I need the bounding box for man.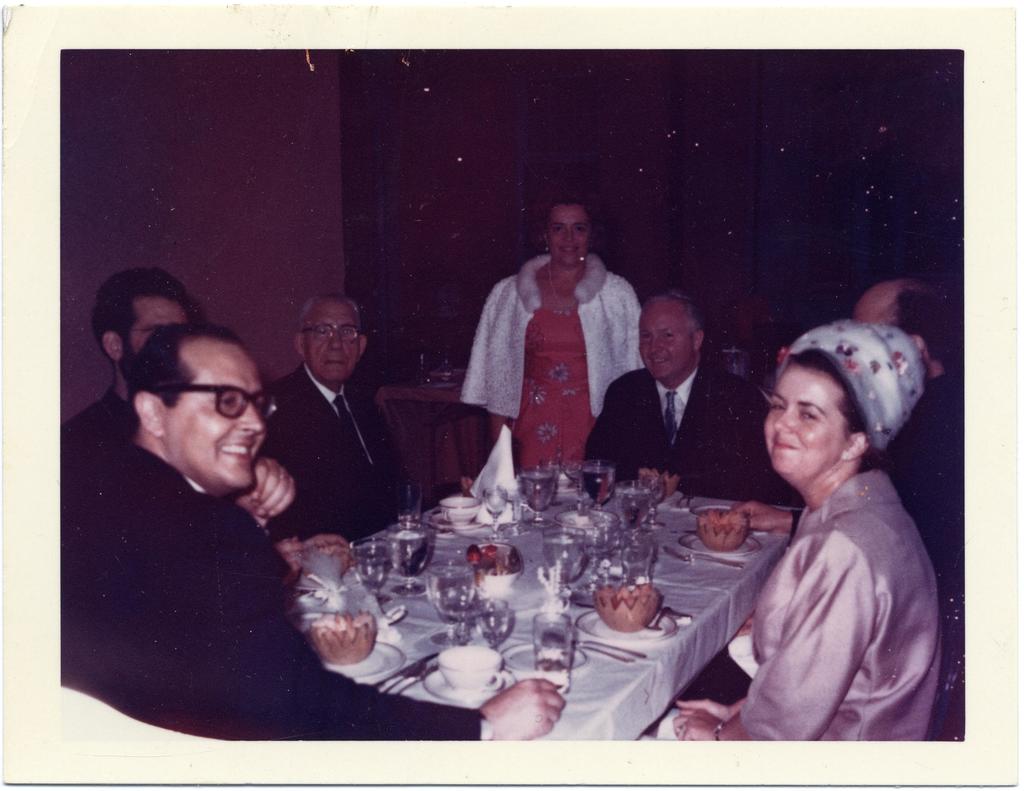
Here it is: left=265, top=289, right=405, bottom=547.
